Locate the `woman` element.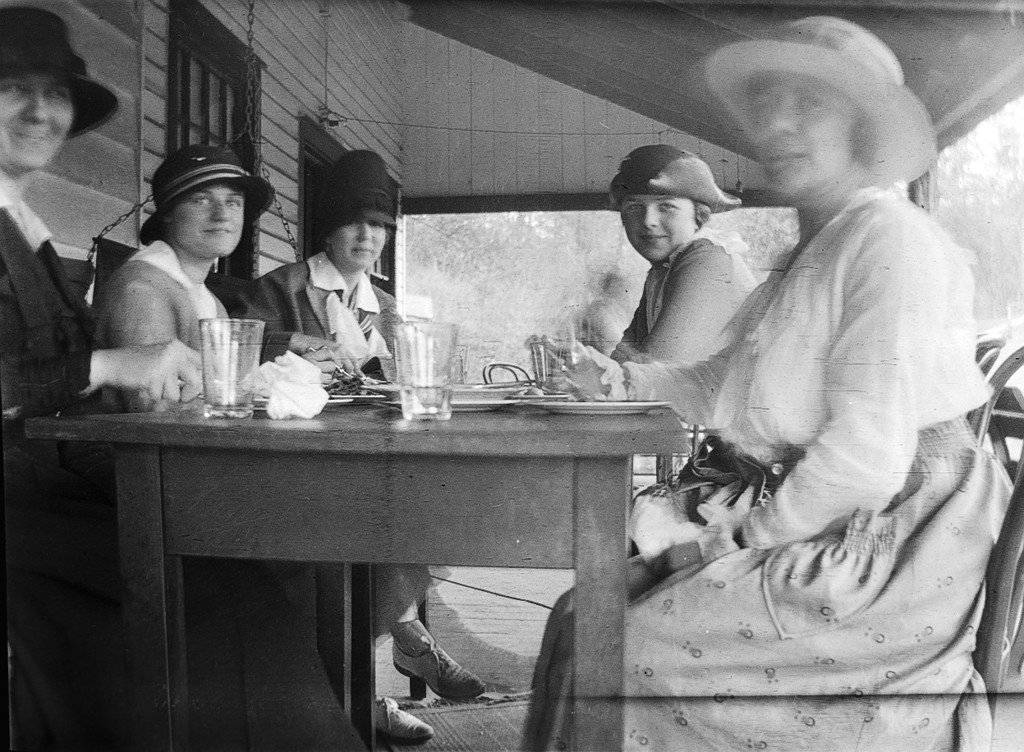
Element bbox: locate(608, 144, 758, 556).
